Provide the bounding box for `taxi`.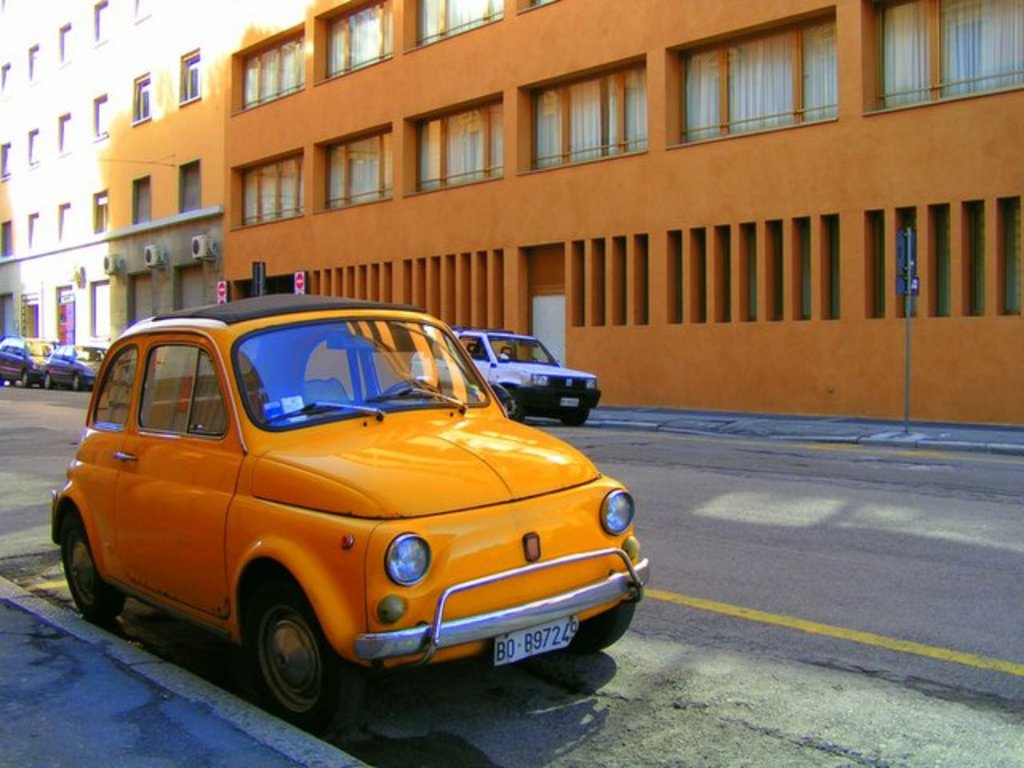
box=[48, 275, 635, 730].
